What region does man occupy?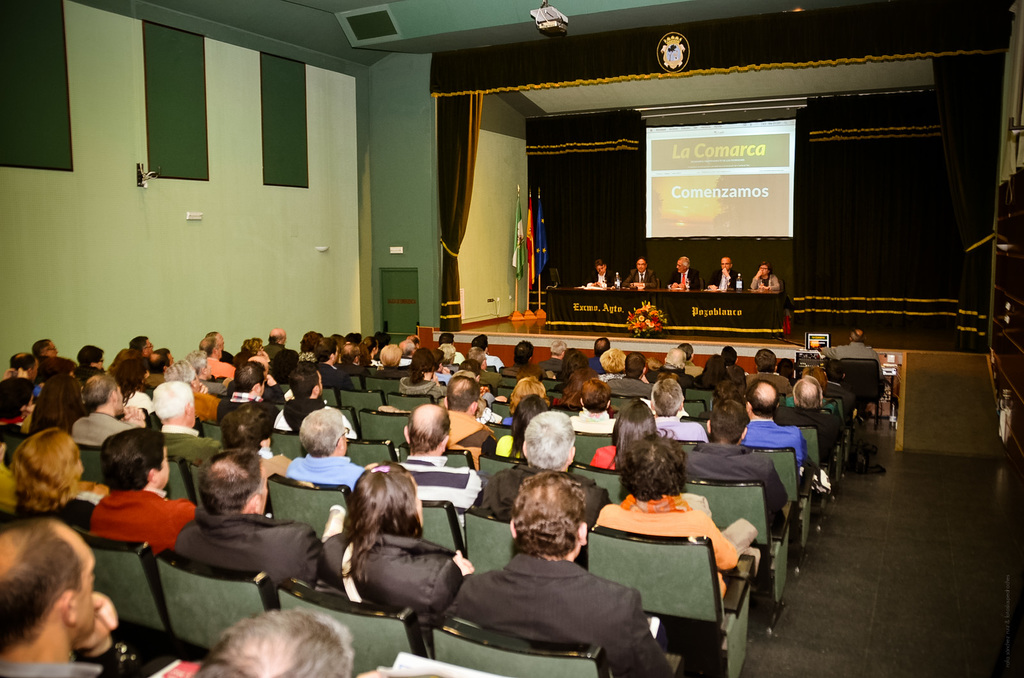
[left=444, top=487, right=662, bottom=668].
